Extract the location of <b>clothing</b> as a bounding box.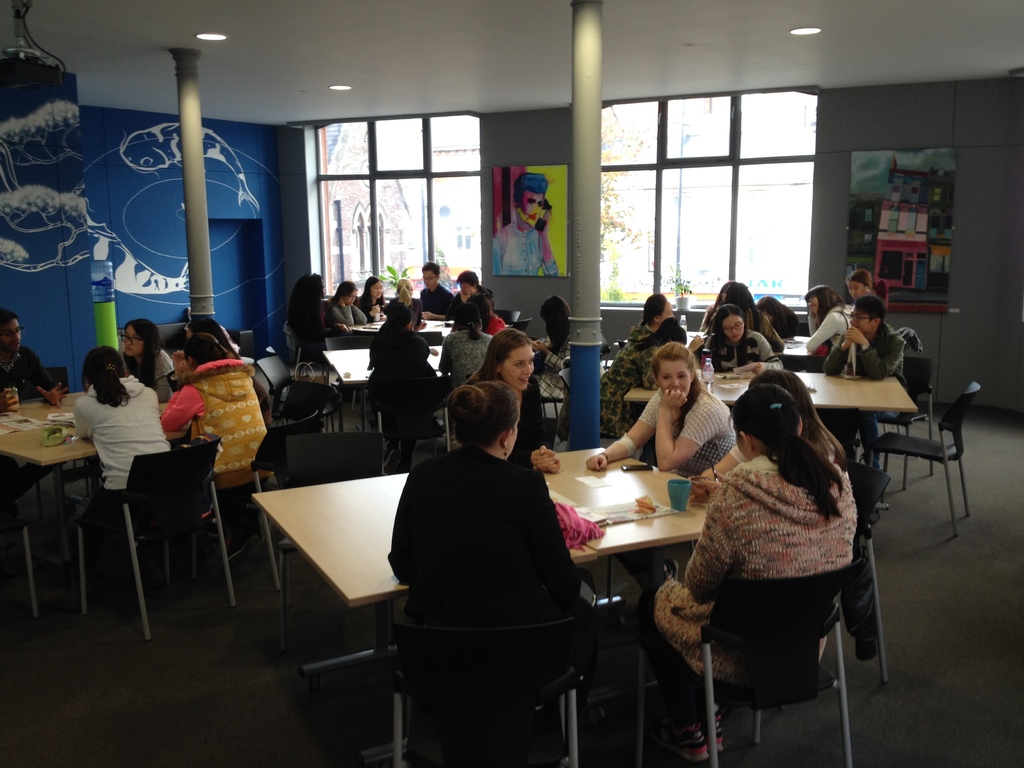
select_region(154, 359, 270, 482).
